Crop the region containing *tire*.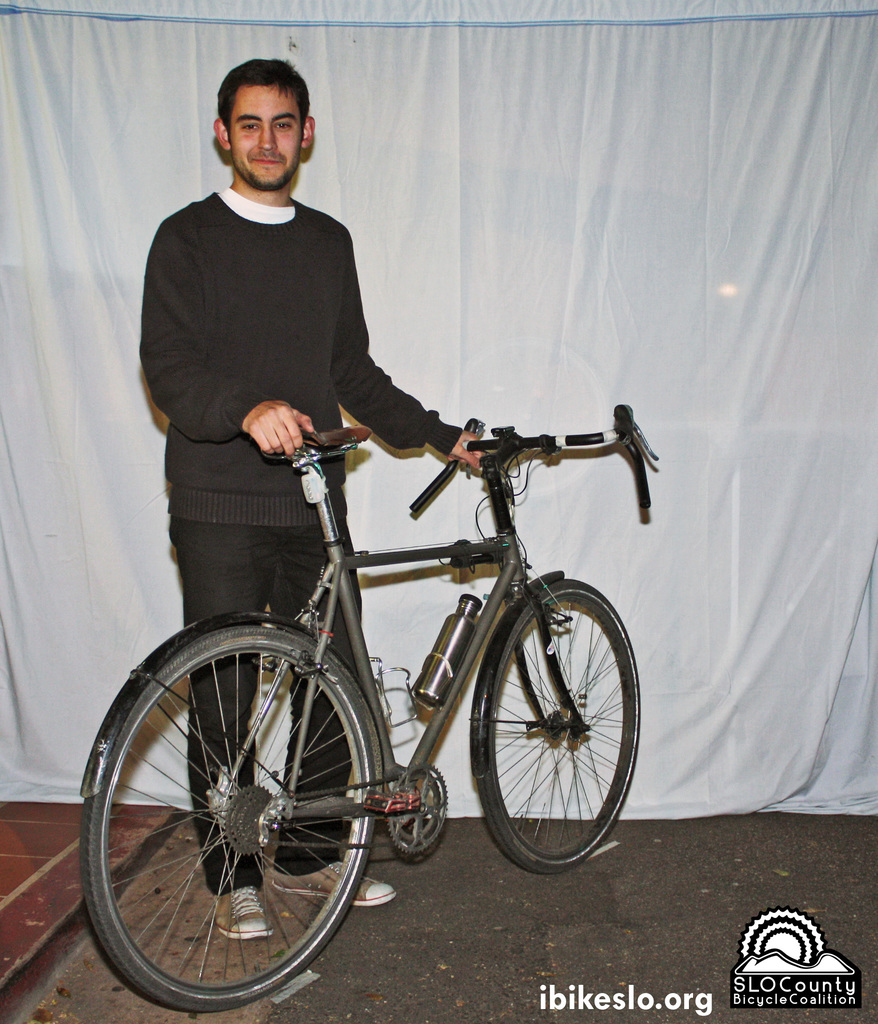
Crop region: (475, 574, 640, 867).
